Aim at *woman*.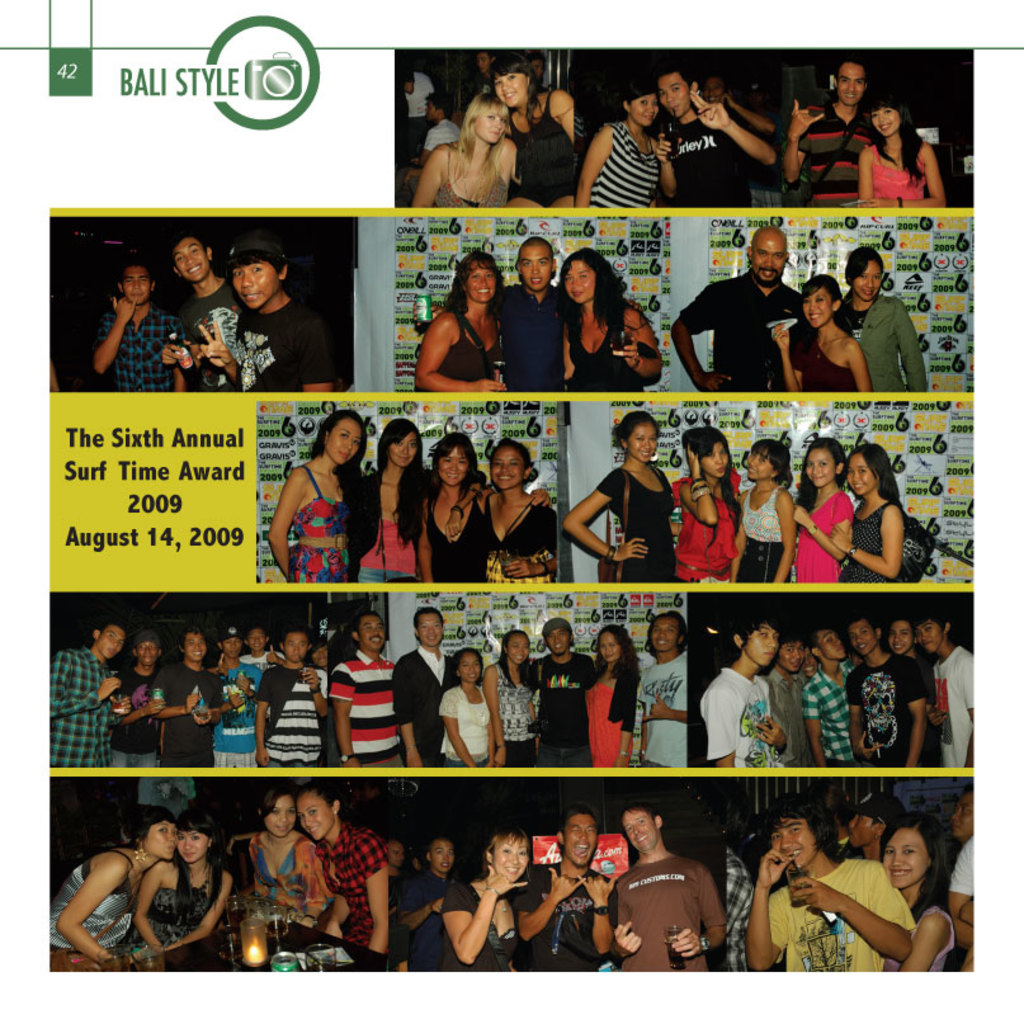
Aimed at bbox(735, 440, 798, 577).
